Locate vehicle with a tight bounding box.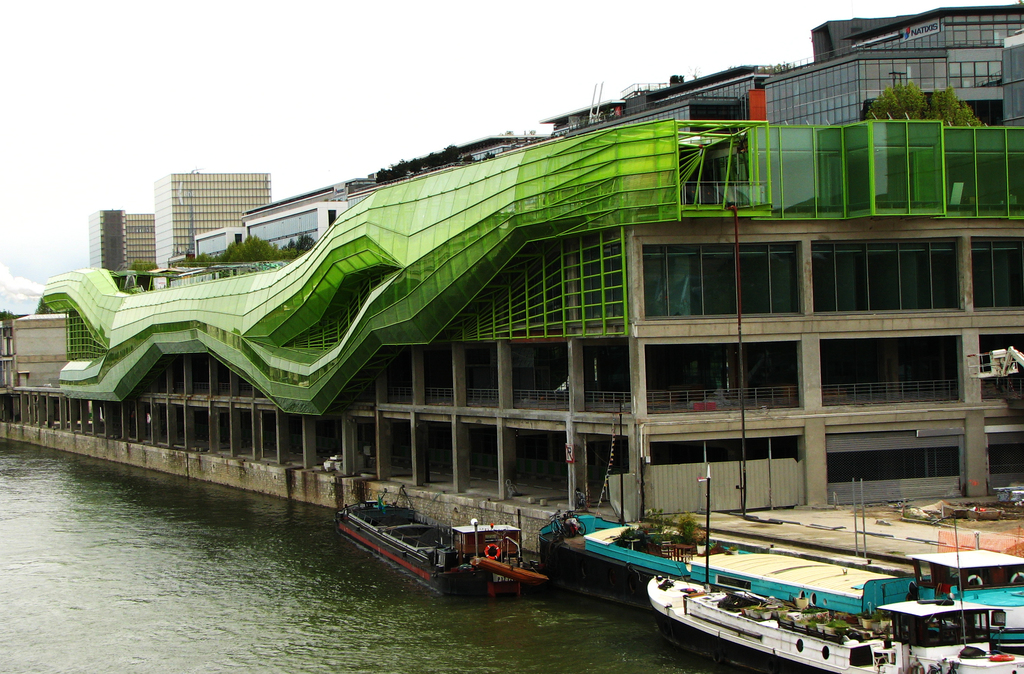
pyautogui.locateOnScreen(634, 568, 1023, 673).
